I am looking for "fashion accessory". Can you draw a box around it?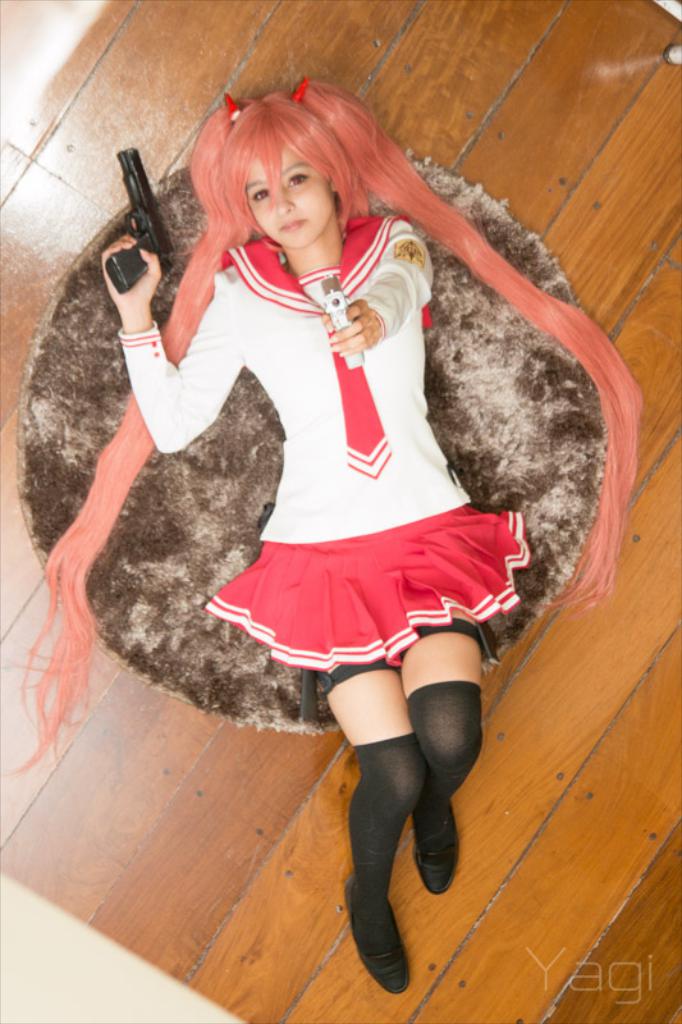
Sure, the bounding box is BBox(412, 791, 463, 899).
